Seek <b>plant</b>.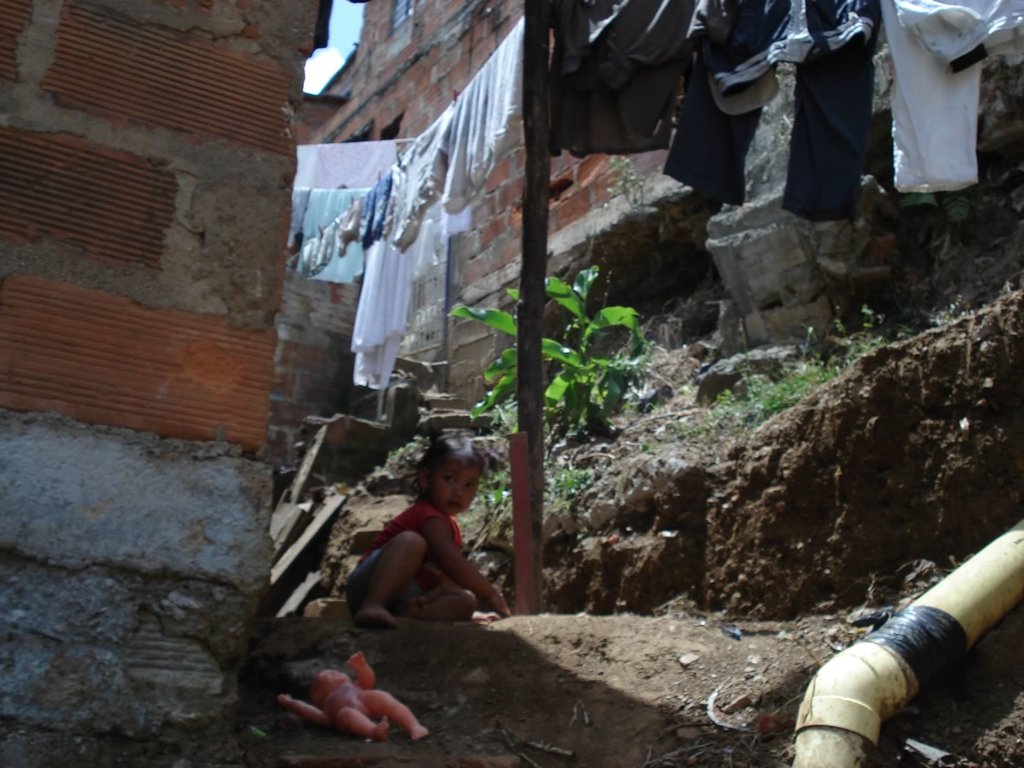
bbox=(452, 257, 652, 516).
